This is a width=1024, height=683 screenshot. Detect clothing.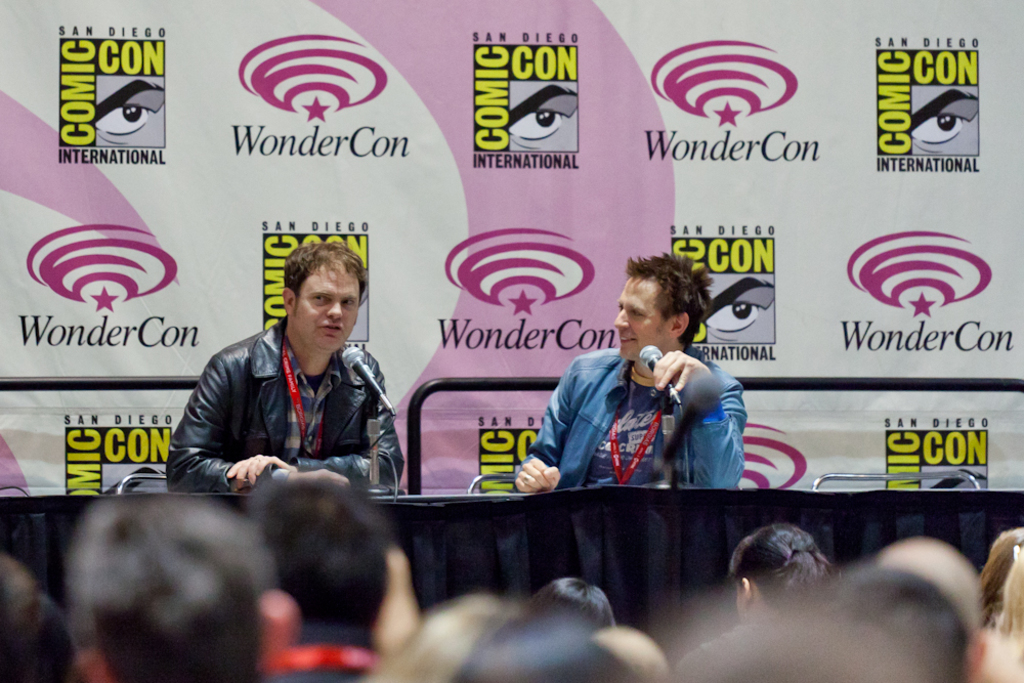
detection(264, 622, 384, 682).
